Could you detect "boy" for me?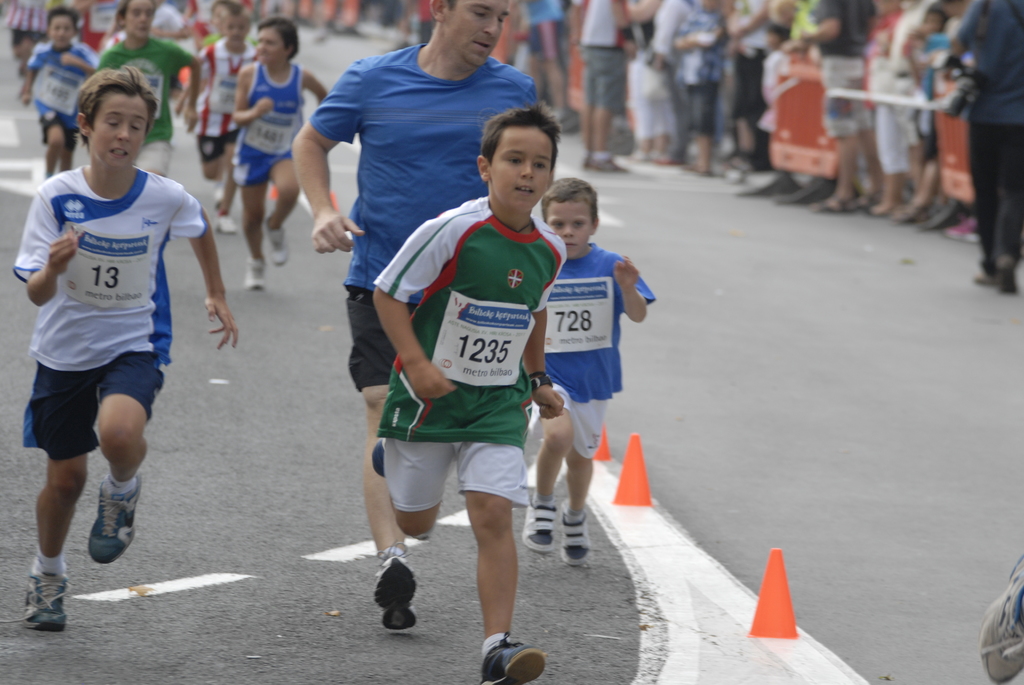
Detection result: l=333, t=95, r=576, b=684.
